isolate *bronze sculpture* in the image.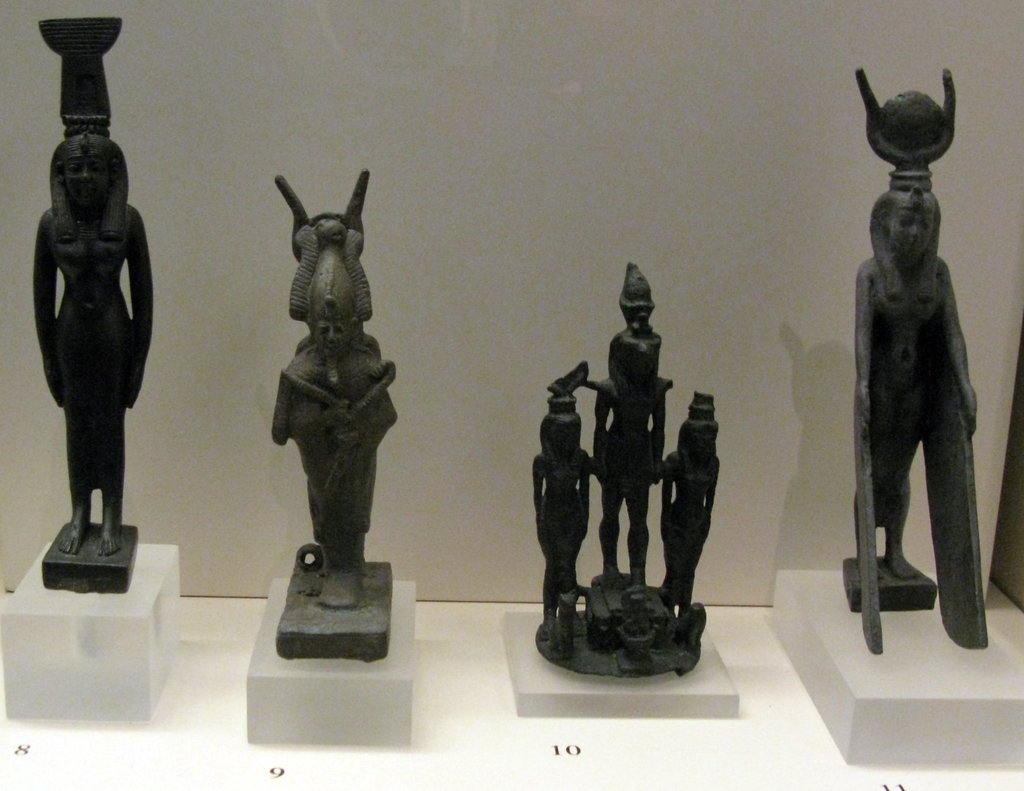
Isolated region: bbox=[529, 264, 723, 662].
